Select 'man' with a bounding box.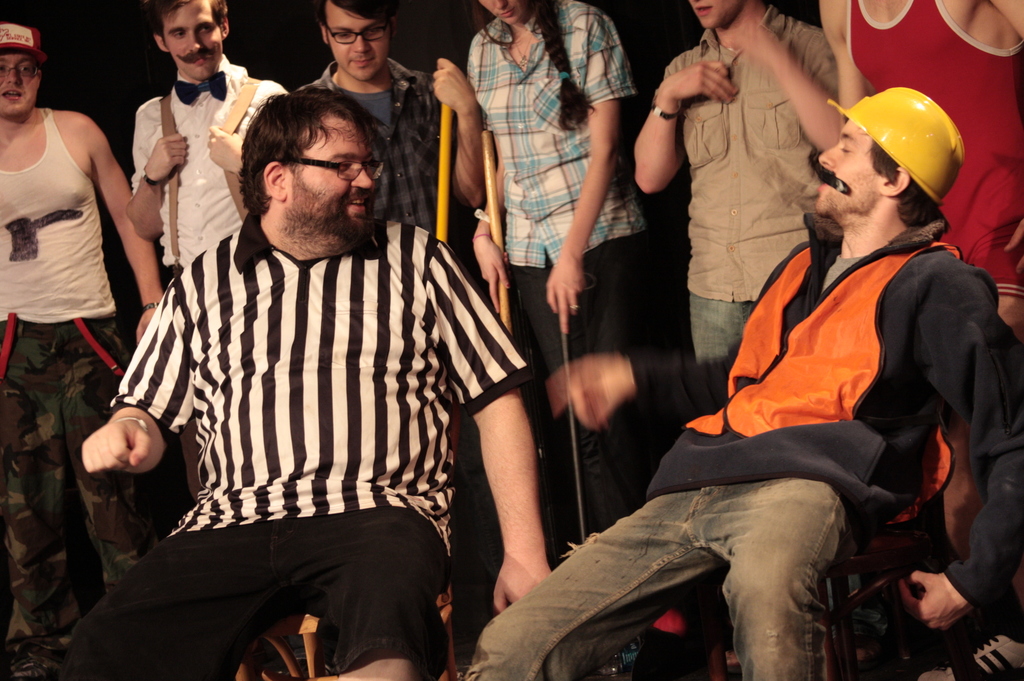
detection(296, 0, 483, 234).
